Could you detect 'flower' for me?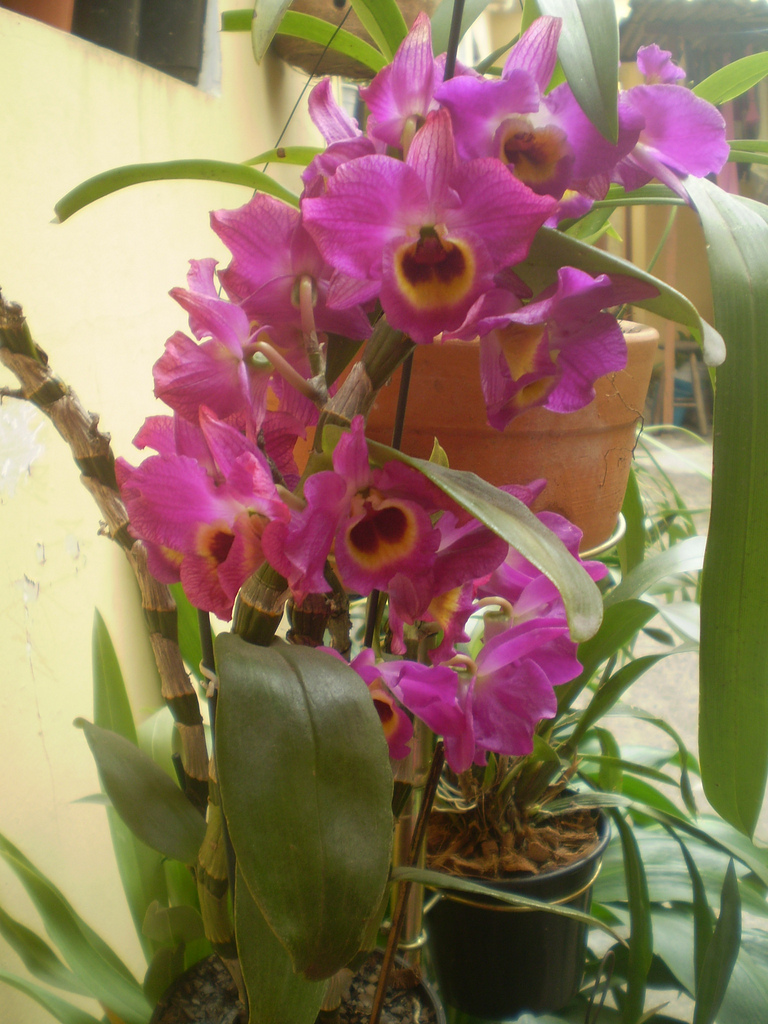
Detection result: {"x1": 395, "y1": 618, "x2": 591, "y2": 778}.
